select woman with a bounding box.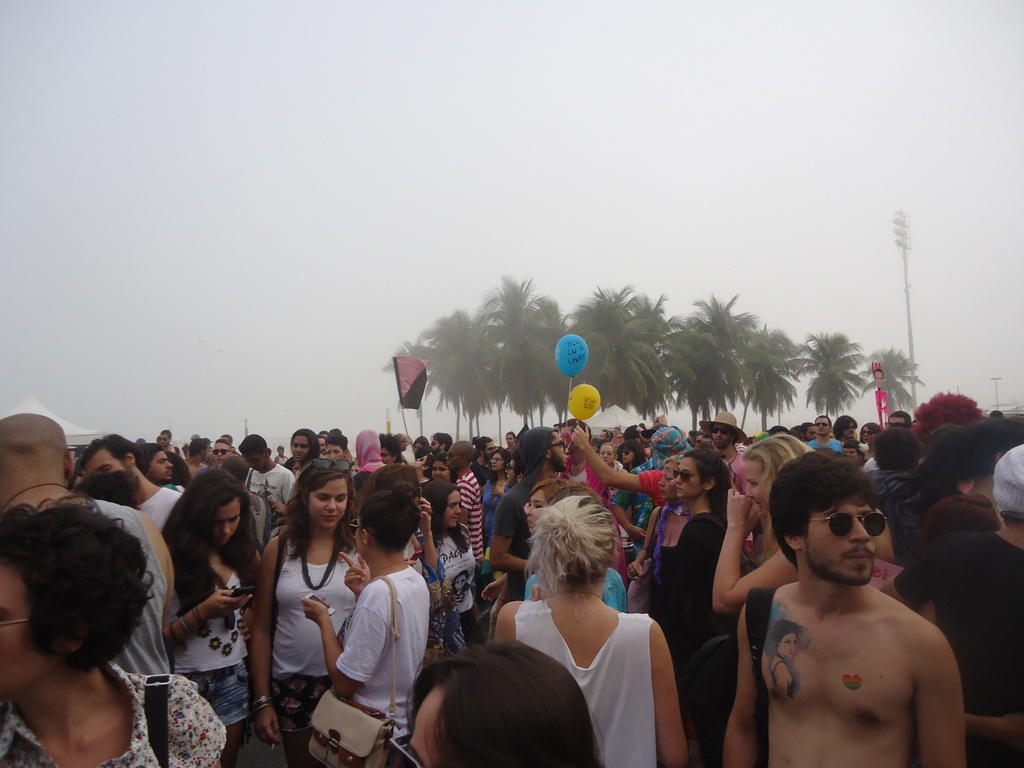
(x1=717, y1=431, x2=808, y2=767).
